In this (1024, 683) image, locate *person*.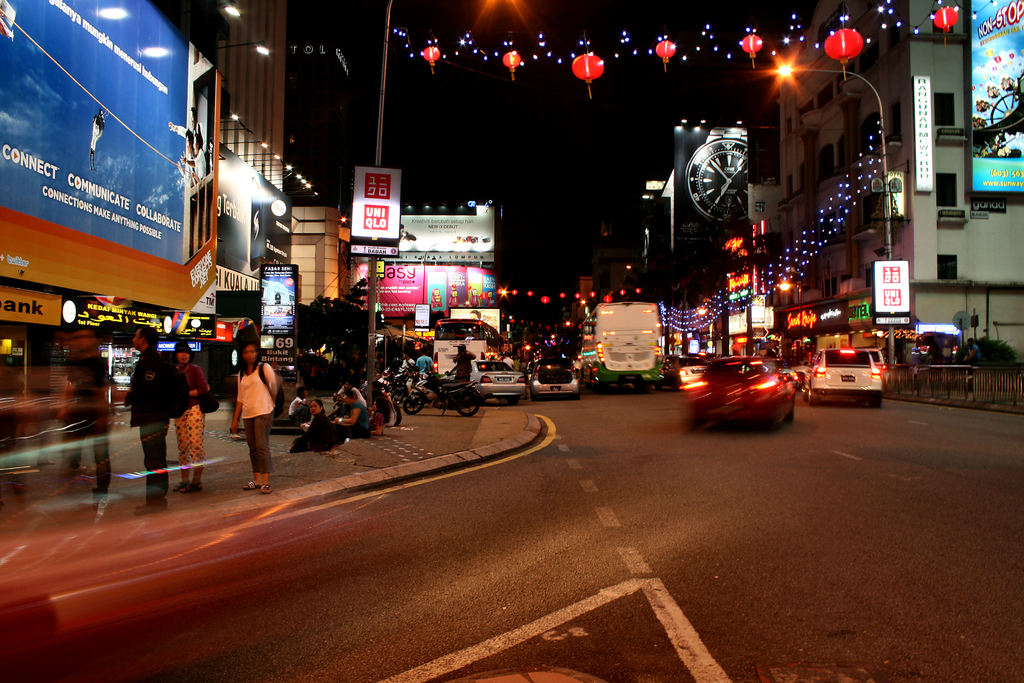
Bounding box: 176,343,209,488.
